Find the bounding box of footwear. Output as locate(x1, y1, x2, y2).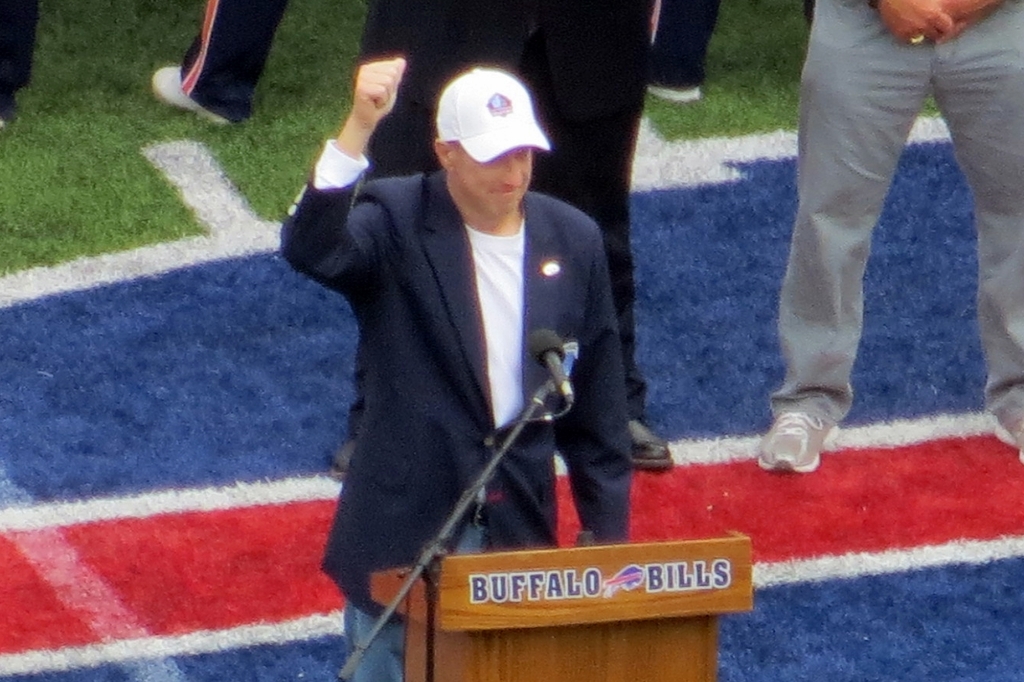
locate(770, 397, 841, 482).
